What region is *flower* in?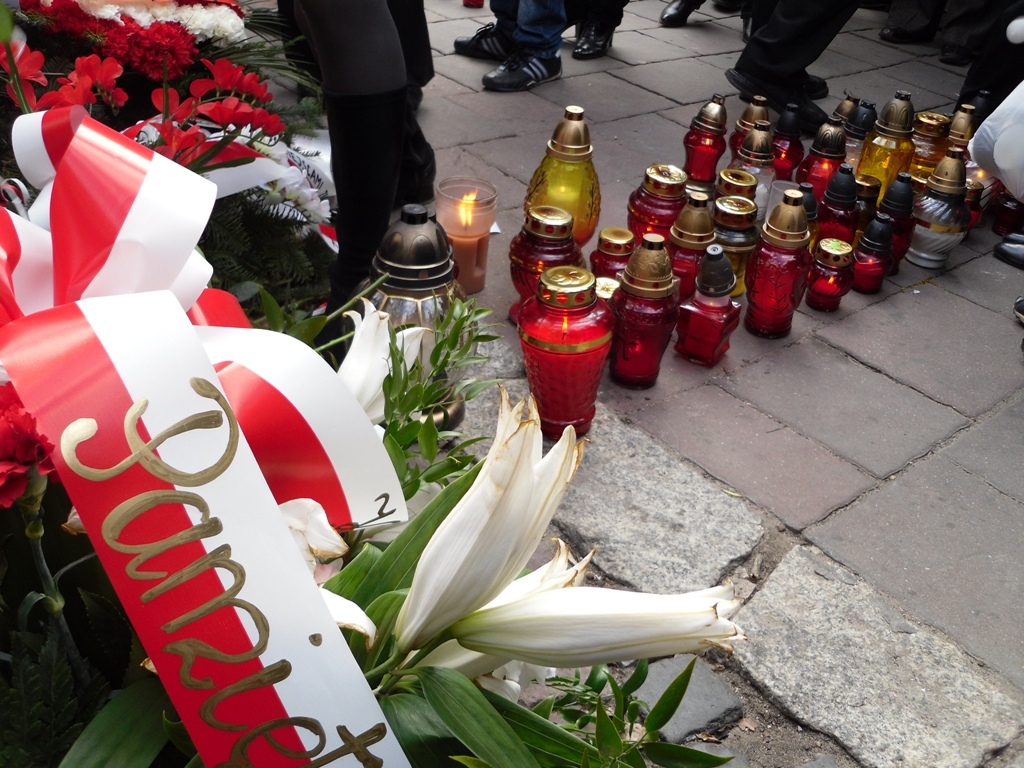
x1=0 y1=383 x2=59 y2=510.
